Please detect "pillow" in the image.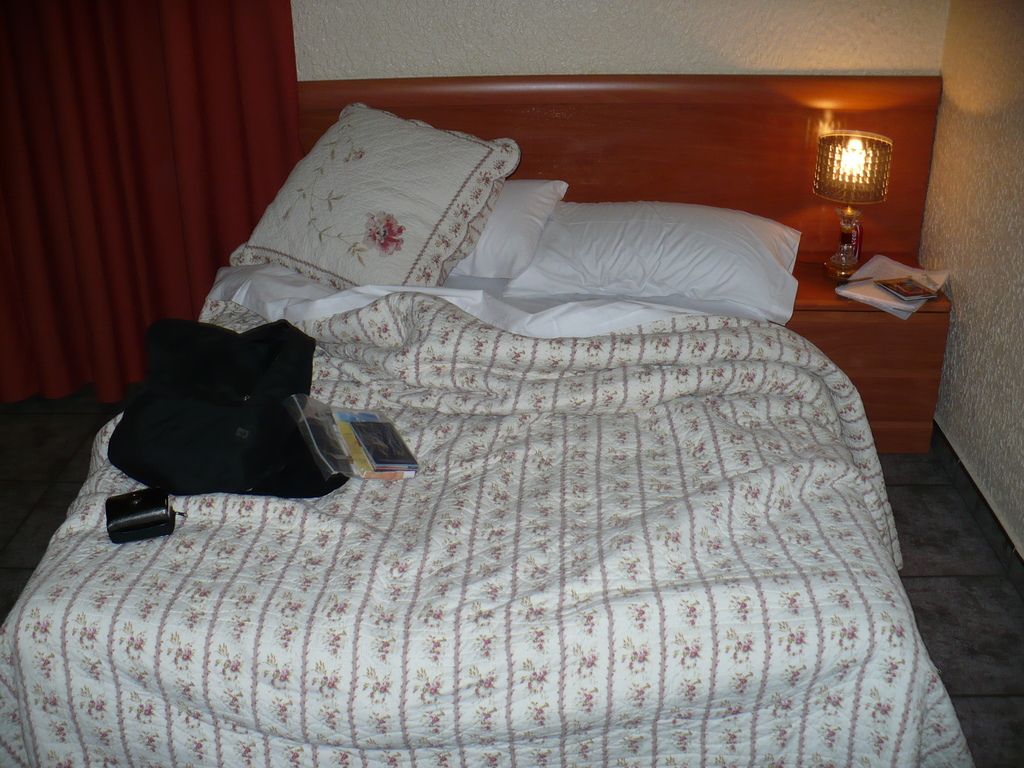
detection(499, 198, 805, 336).
